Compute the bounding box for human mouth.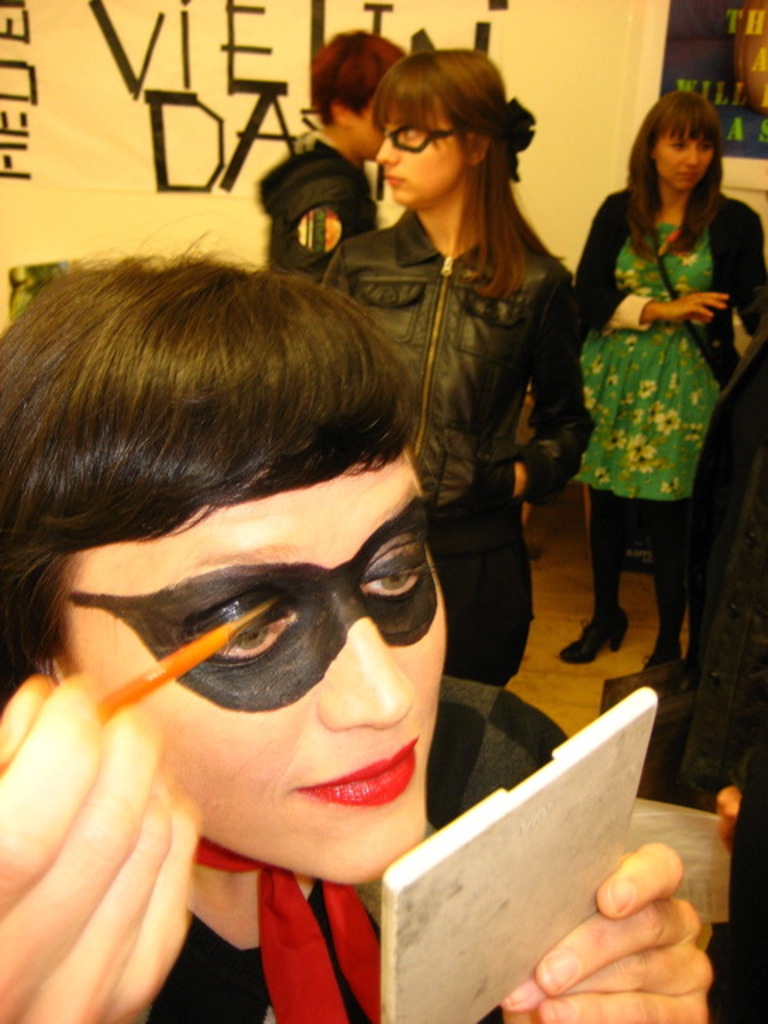
Rect(374, 168, 408, 200).
